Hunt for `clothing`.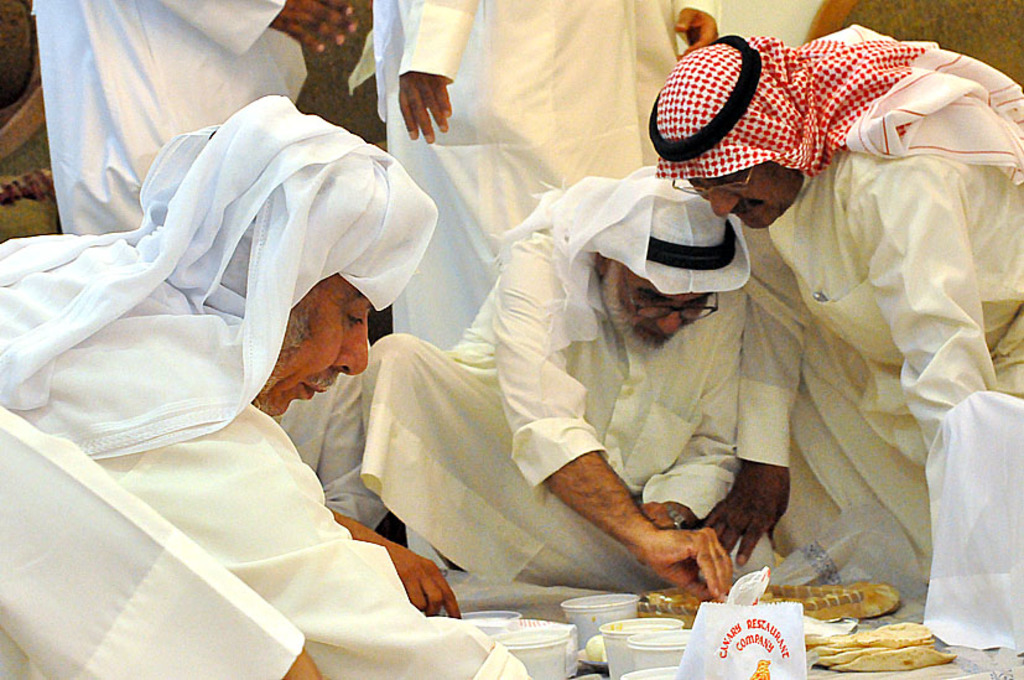
Hunted down at pyautogui.locateOnScreen(264, 338, 390, 531).
